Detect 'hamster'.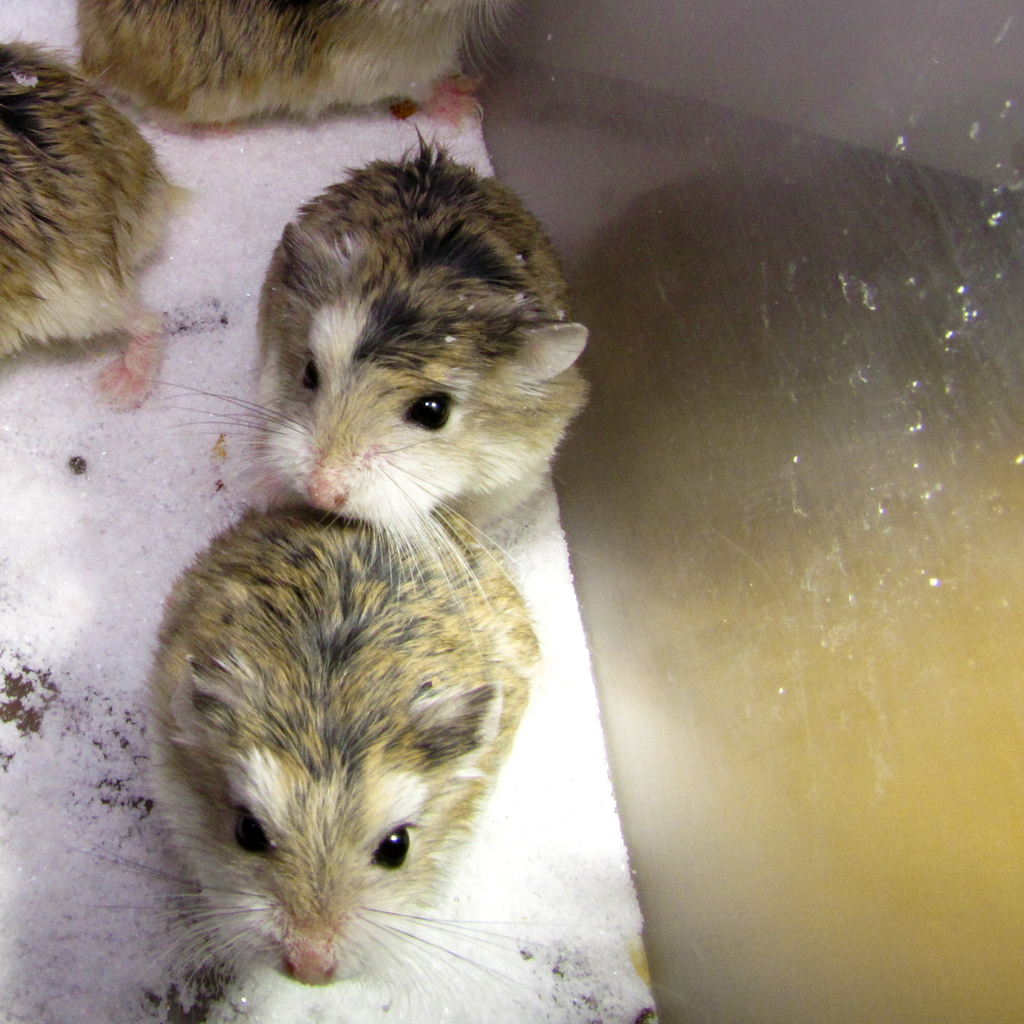
Detected at (x1=139, y1=122, x2=591, y2=653).
